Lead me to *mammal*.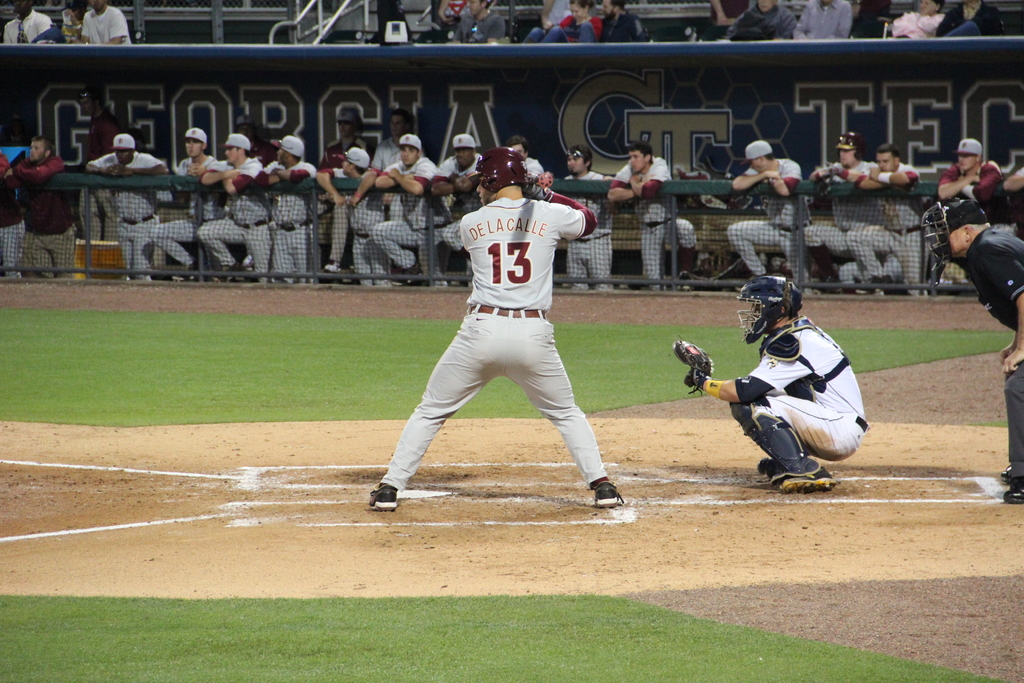
Lead to [x1=937, y1=3, x2=1017, y2=39].
